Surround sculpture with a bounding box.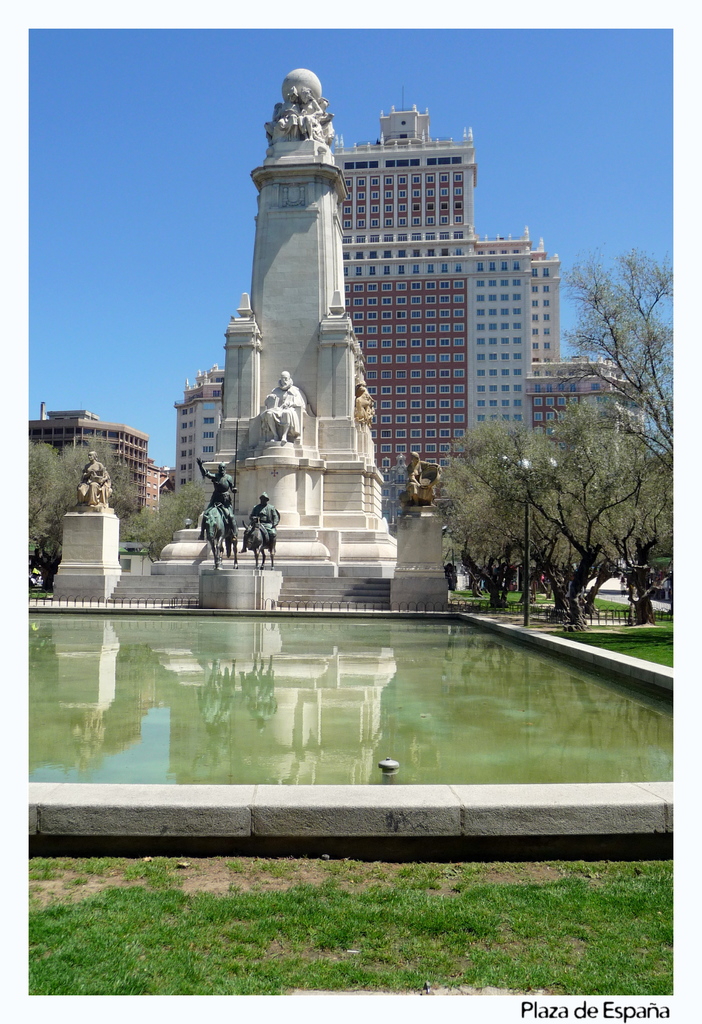
{"left": 403, "top": 447, "right": 441, "bottom": 508}.
